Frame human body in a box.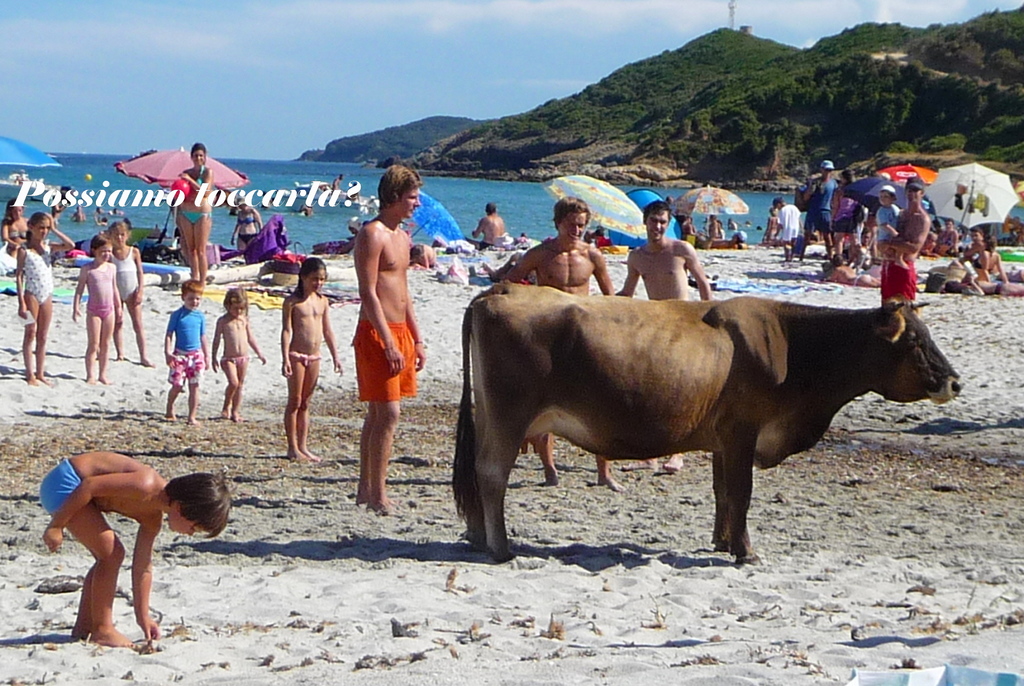
left=15, top=206, right=76, bottom=382.
